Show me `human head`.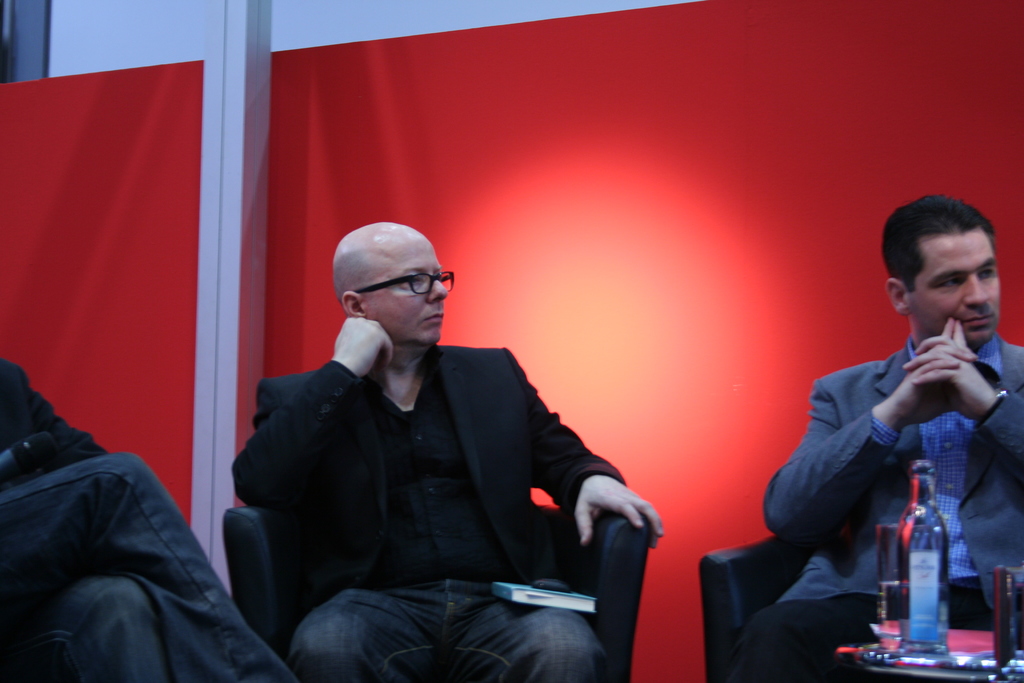
`human head` is here: crop(881, 188, 1008, 349).
